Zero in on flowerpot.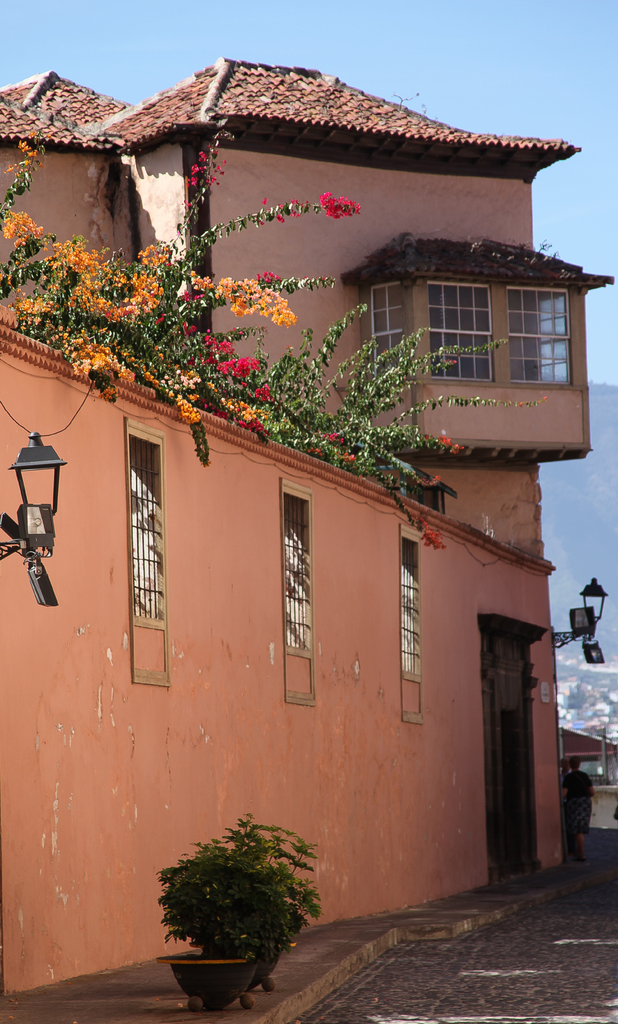
Zeroed in: (x1=156, y1=952, x2=276, y2=1002).
